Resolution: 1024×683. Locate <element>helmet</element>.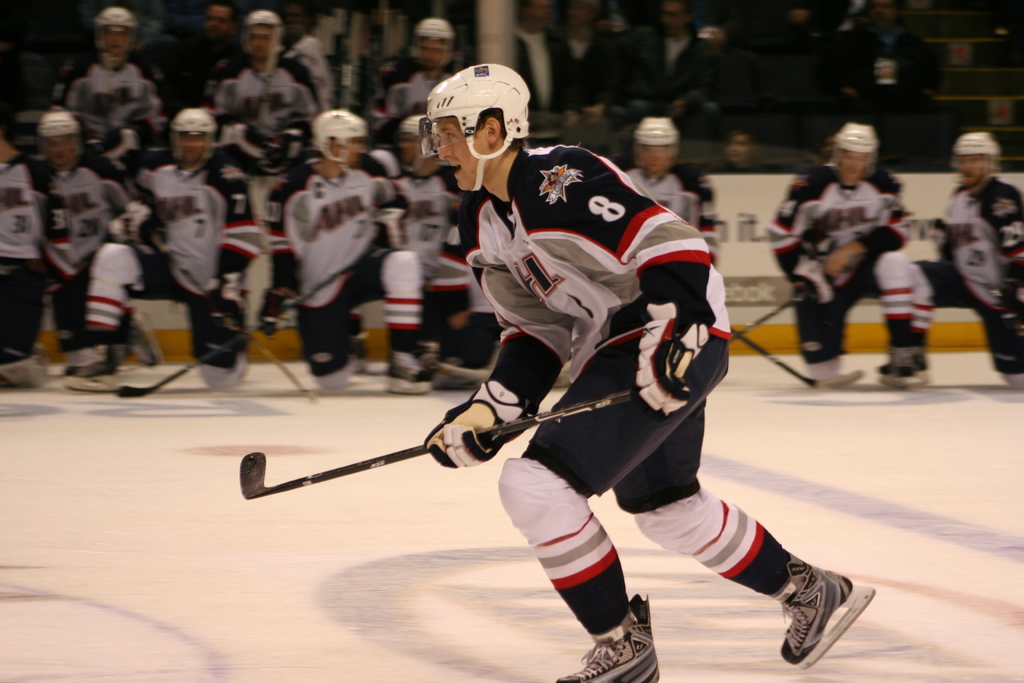
select_region(36, 107, 81, 170).
